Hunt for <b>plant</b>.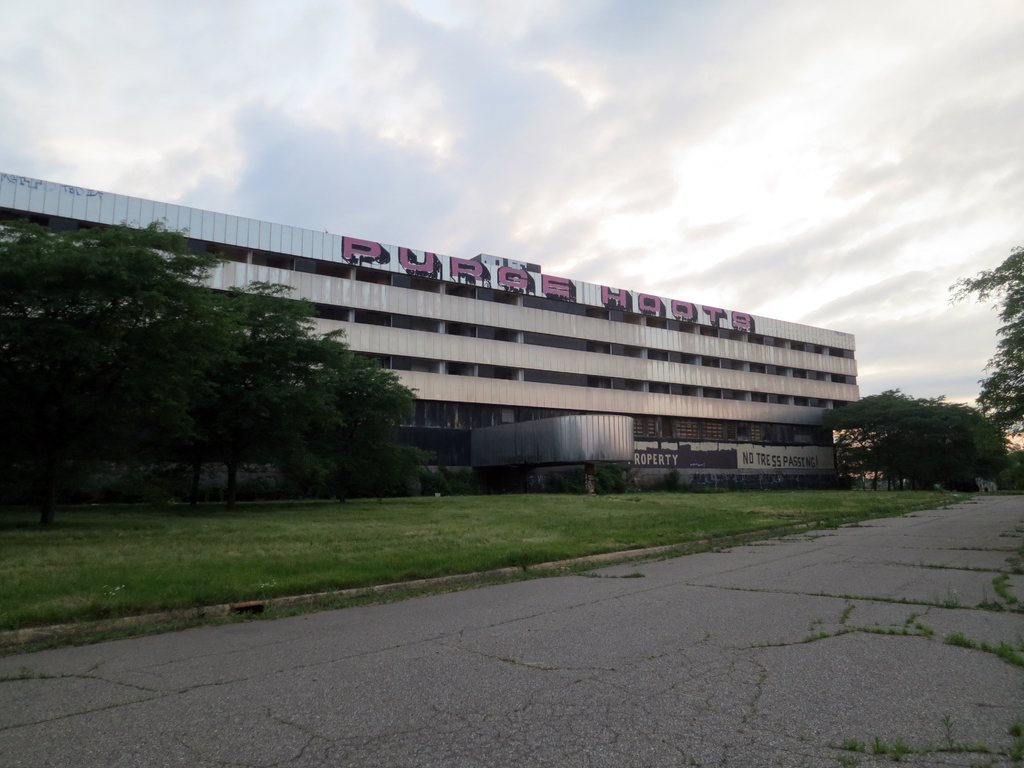
Hunted down at bbox=(991, 580, 1023, 601).
